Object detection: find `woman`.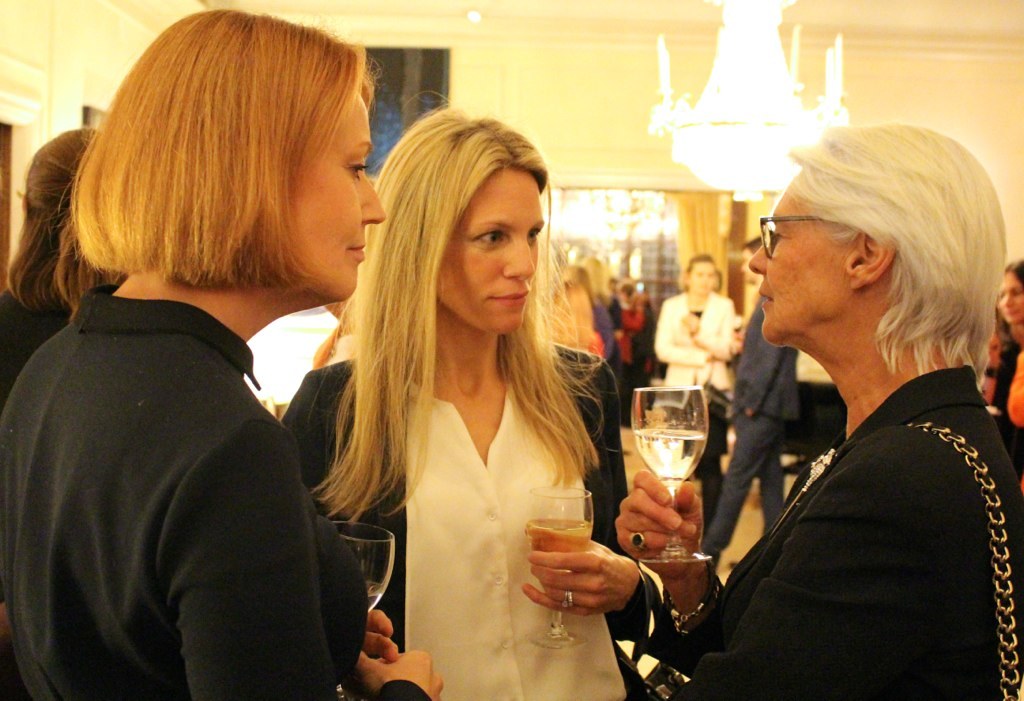
3/4/445/700.
